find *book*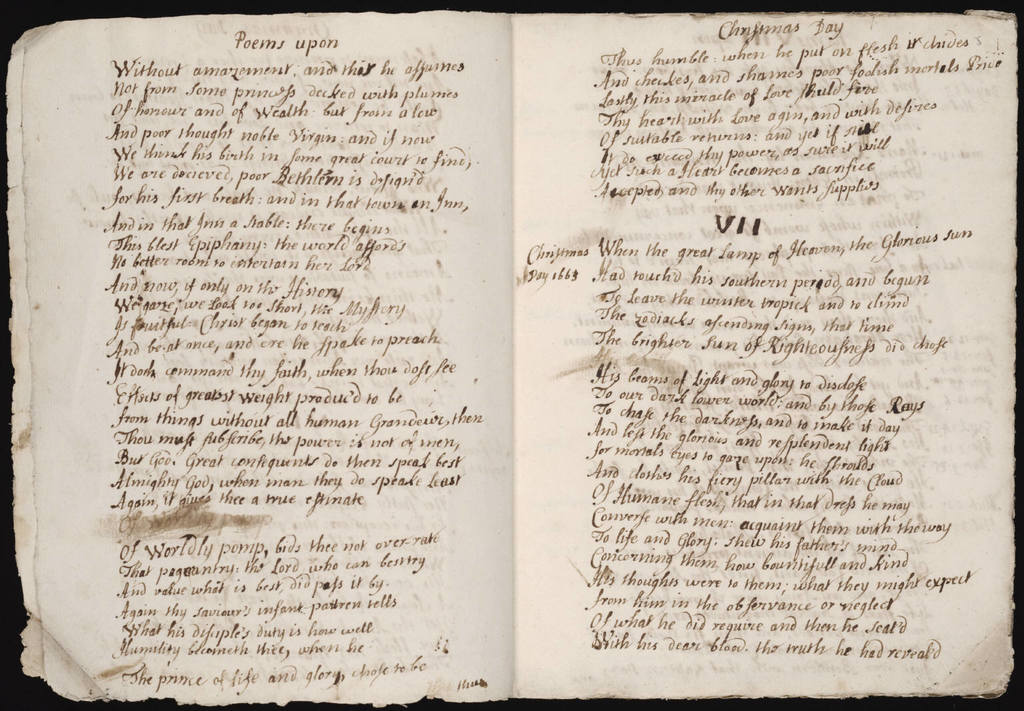
box=[28, 14, 891, 686]
